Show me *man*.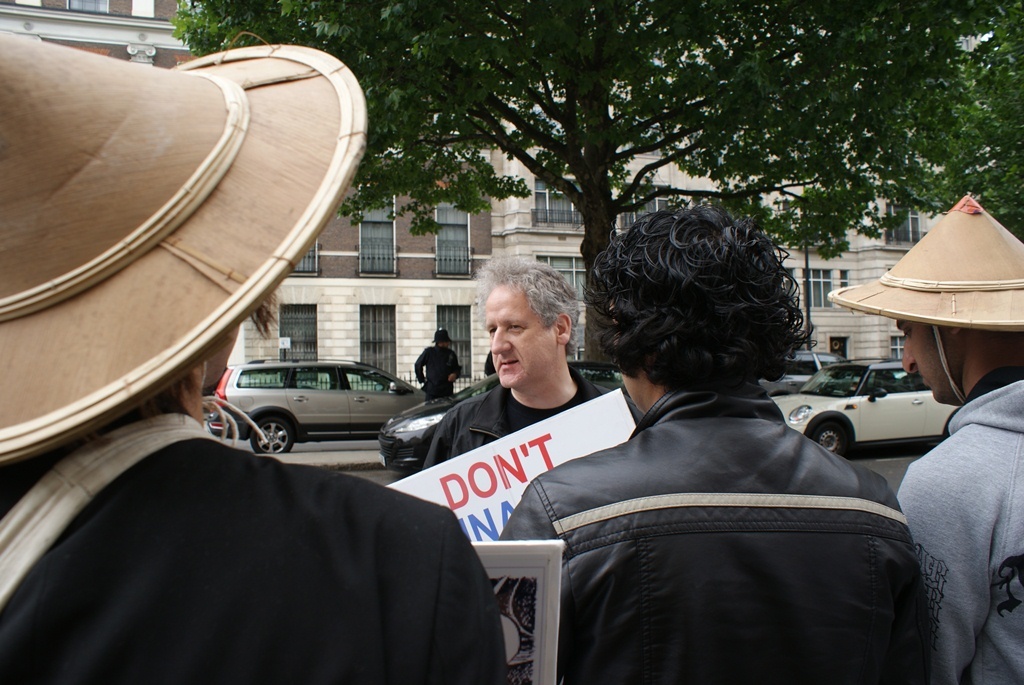
*man* is here: <box>490,212,952,684</box>.
